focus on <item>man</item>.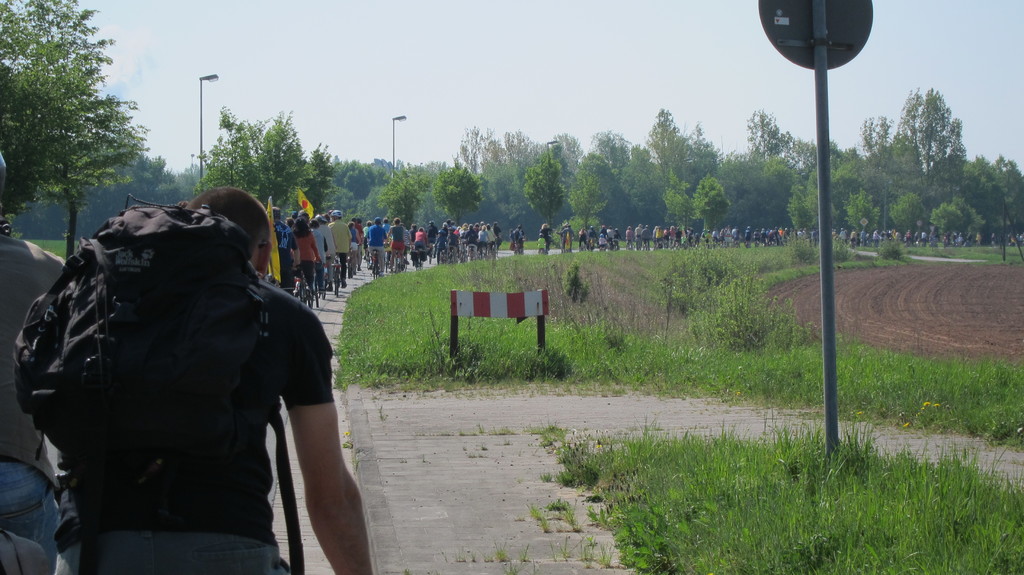
Focused at box(0, 154, 65, 574).
